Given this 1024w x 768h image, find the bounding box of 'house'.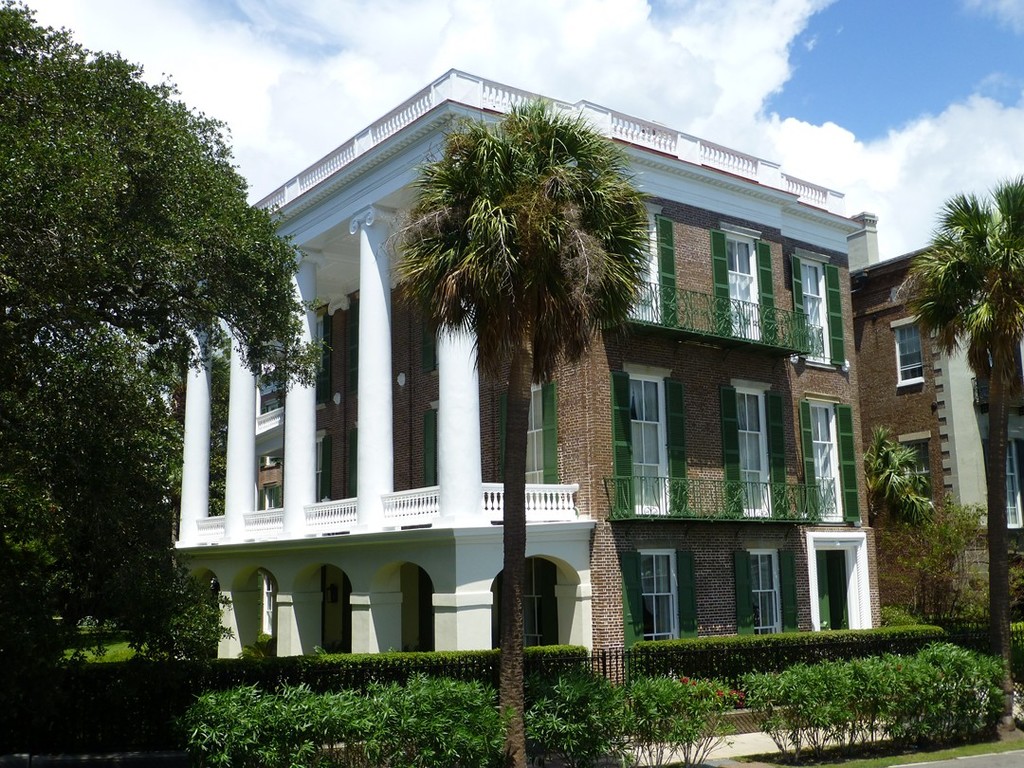
left=845, top=229, right=1023, bottom=643.
